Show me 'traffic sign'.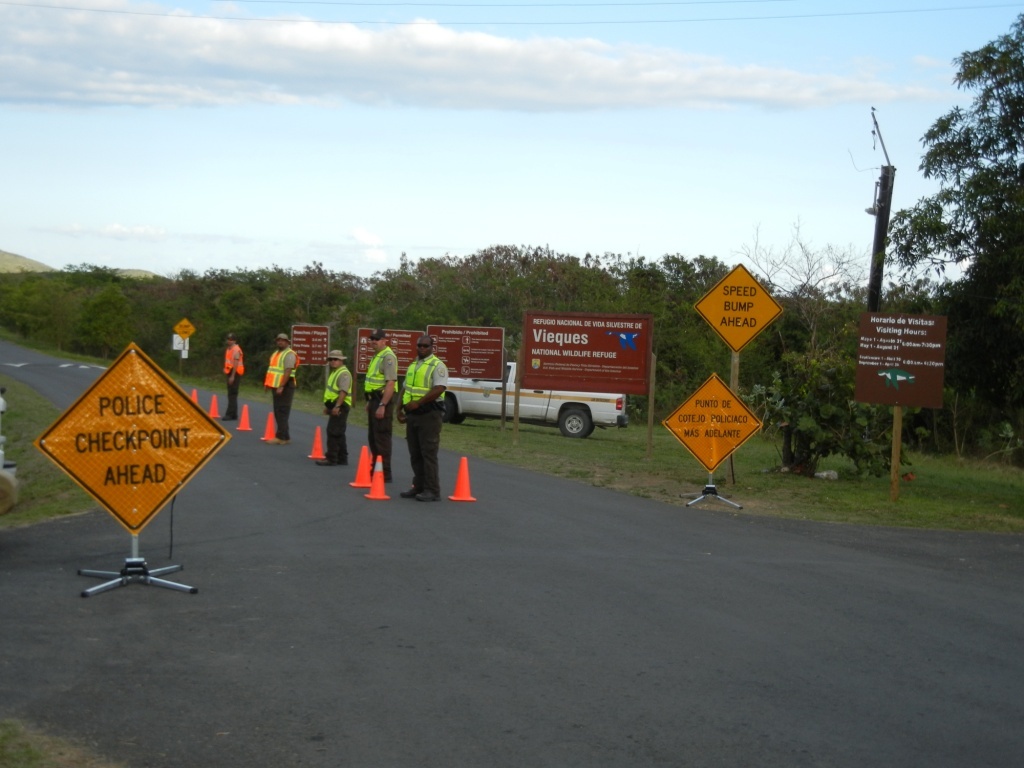
'traffic sign' is here: select_region(432, 329, 510, 385).
